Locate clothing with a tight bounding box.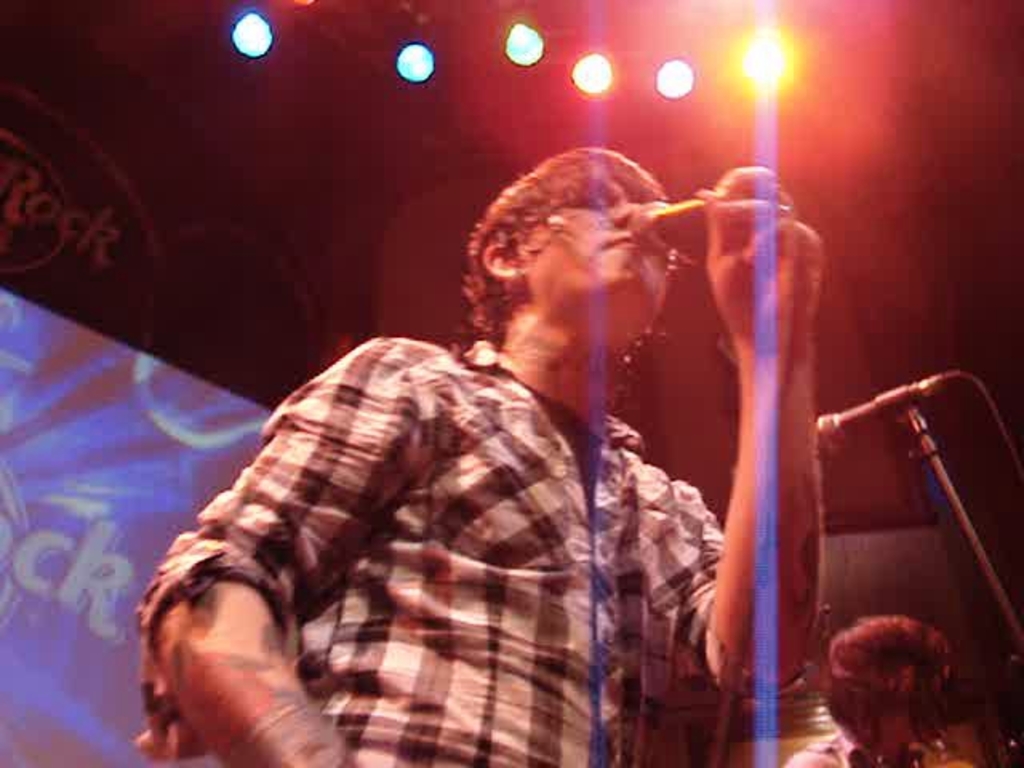
x1=130, y1=326, x2=726, y2=766.
